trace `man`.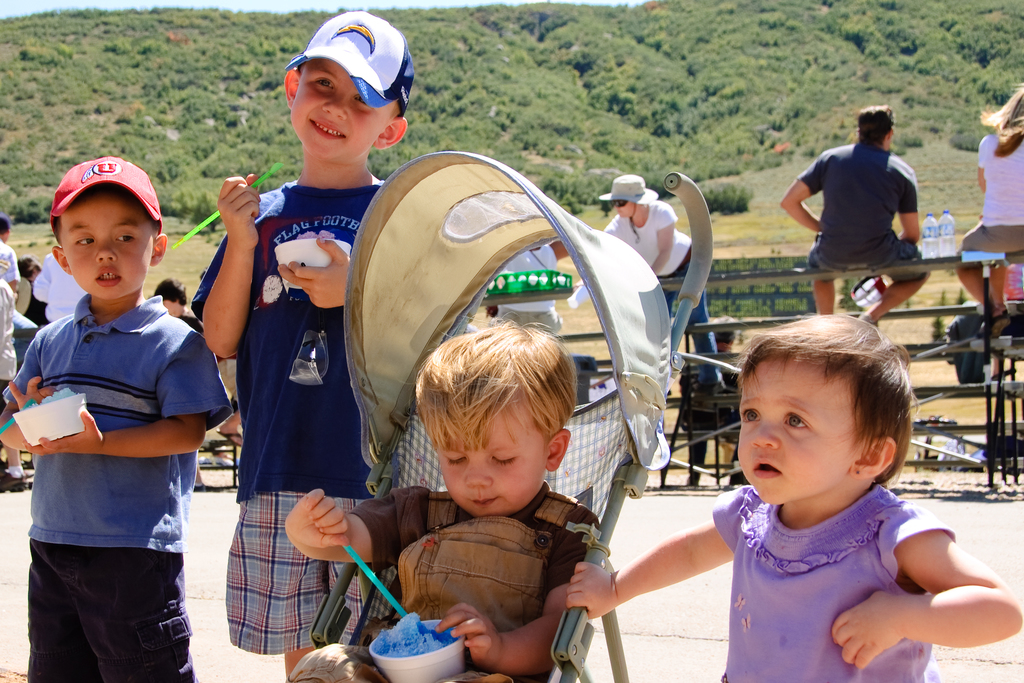
Traced to 789,110,939,291.
